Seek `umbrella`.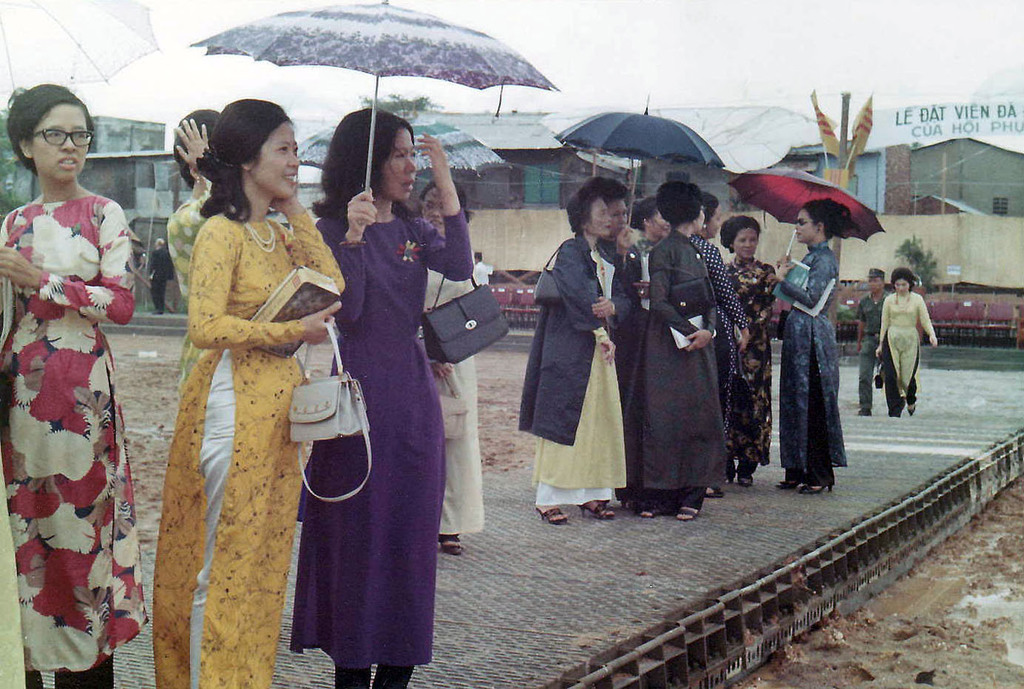
BBox(730, 164, 882, 259).
